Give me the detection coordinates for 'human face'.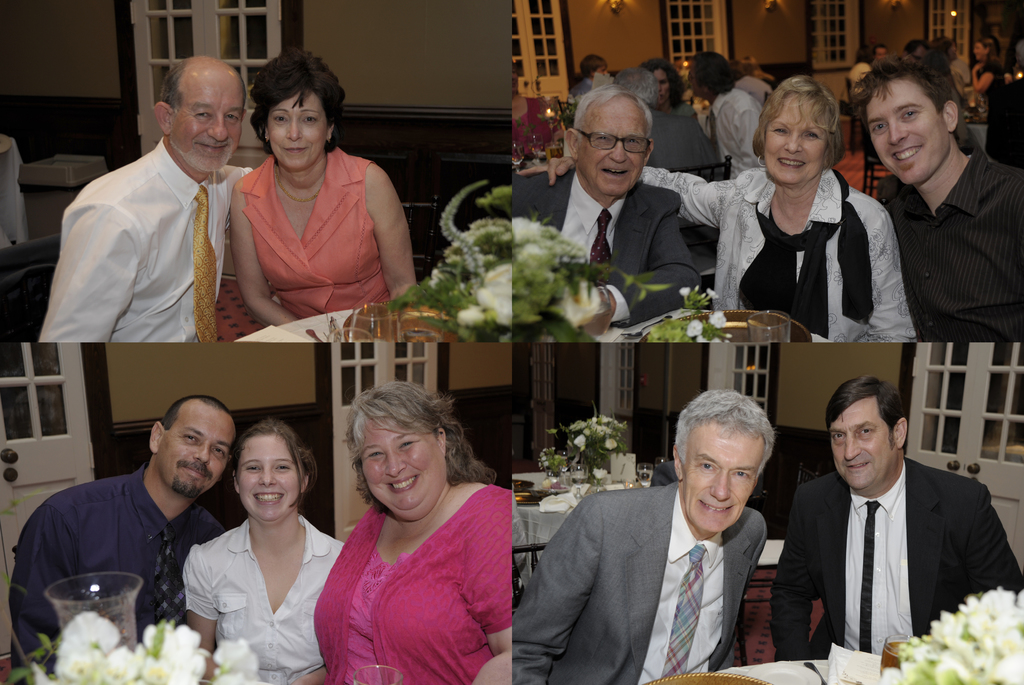
bbox(238, 434, 298, 517).
